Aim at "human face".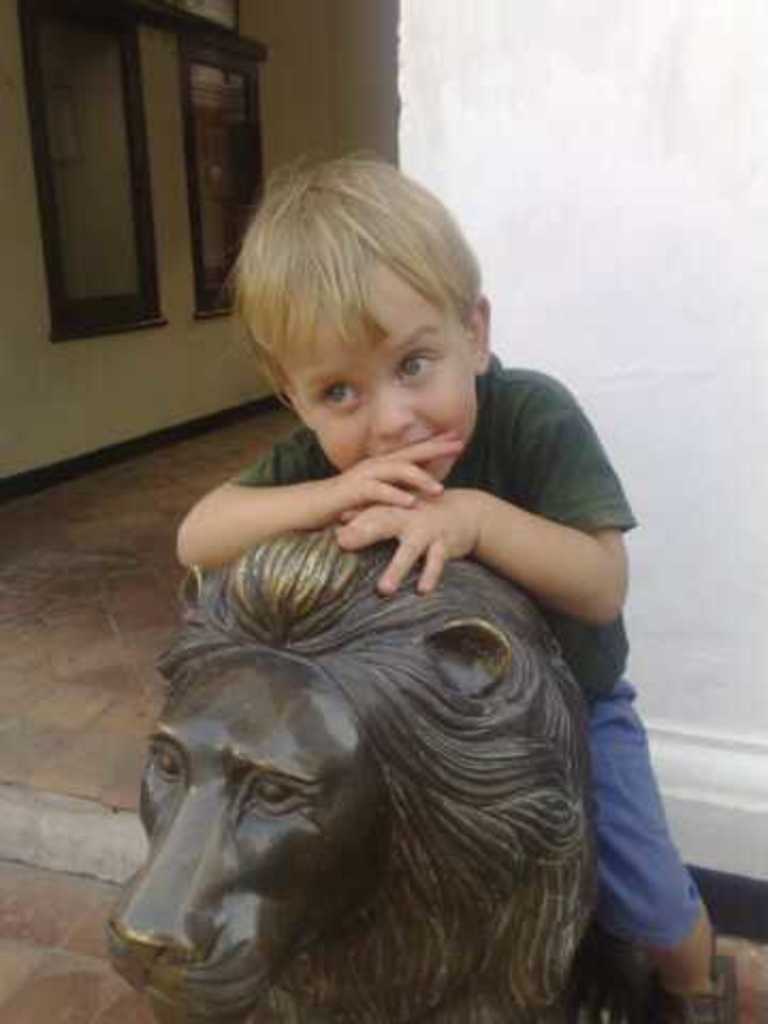
Aimed at box=[284, 256, 480, 491].
